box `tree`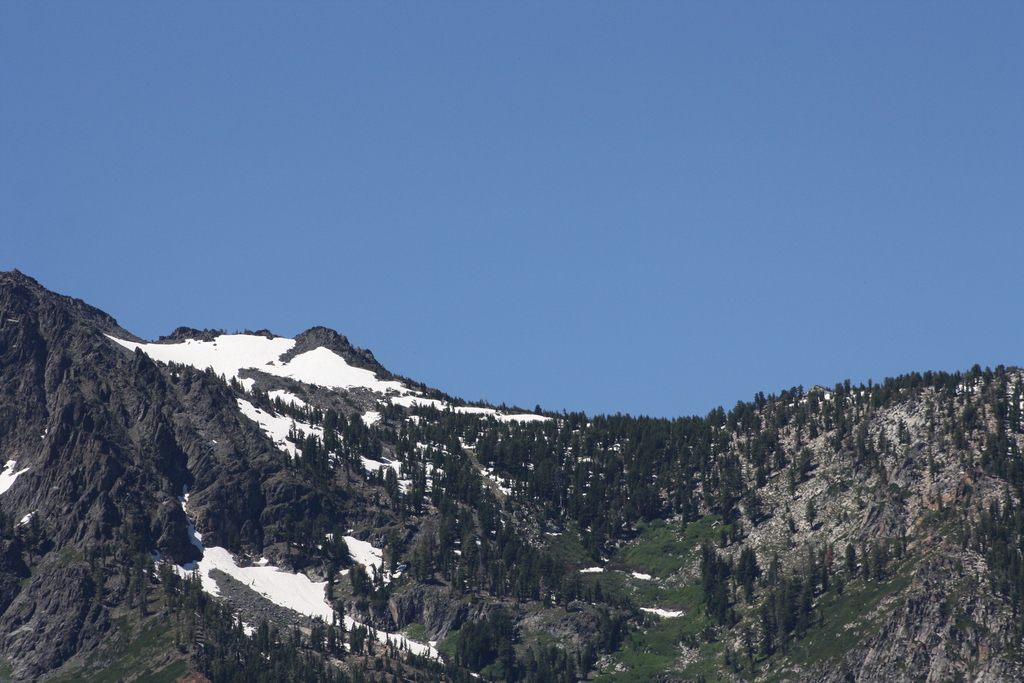
(699,548,738,627)
